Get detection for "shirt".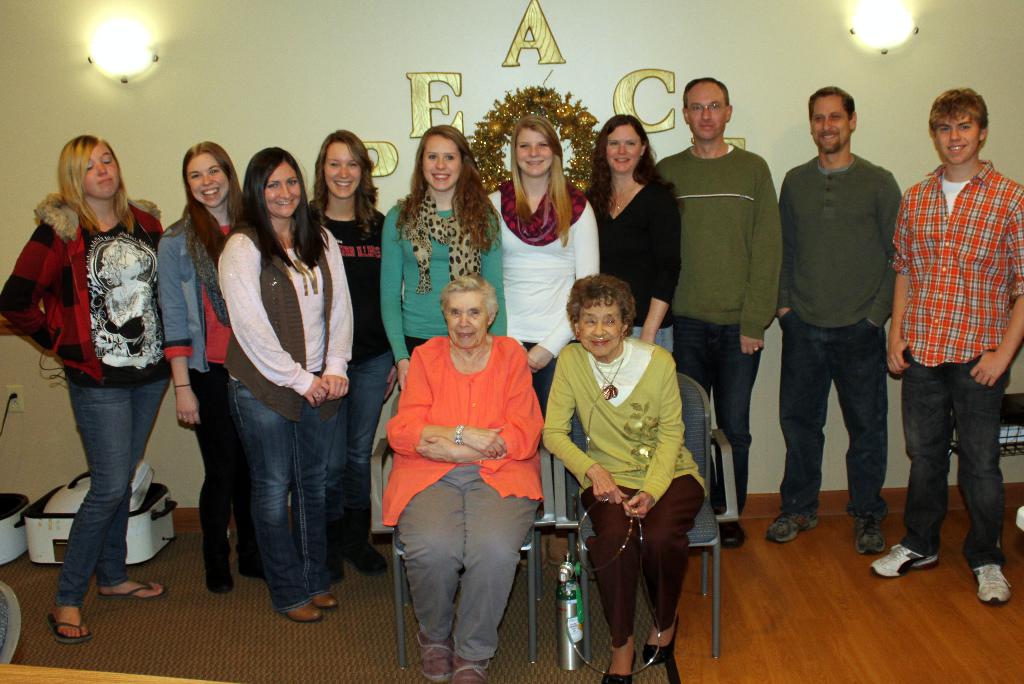
Detection: Rect(890, 158, 1023, 367).
